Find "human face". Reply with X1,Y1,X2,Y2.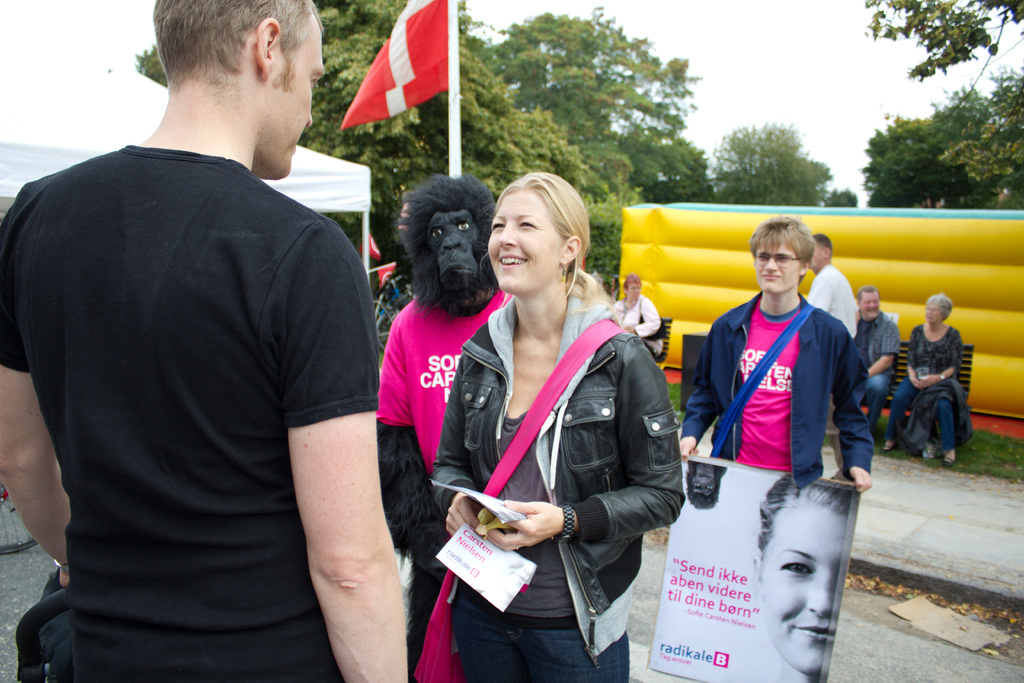
920,297,946,326.
